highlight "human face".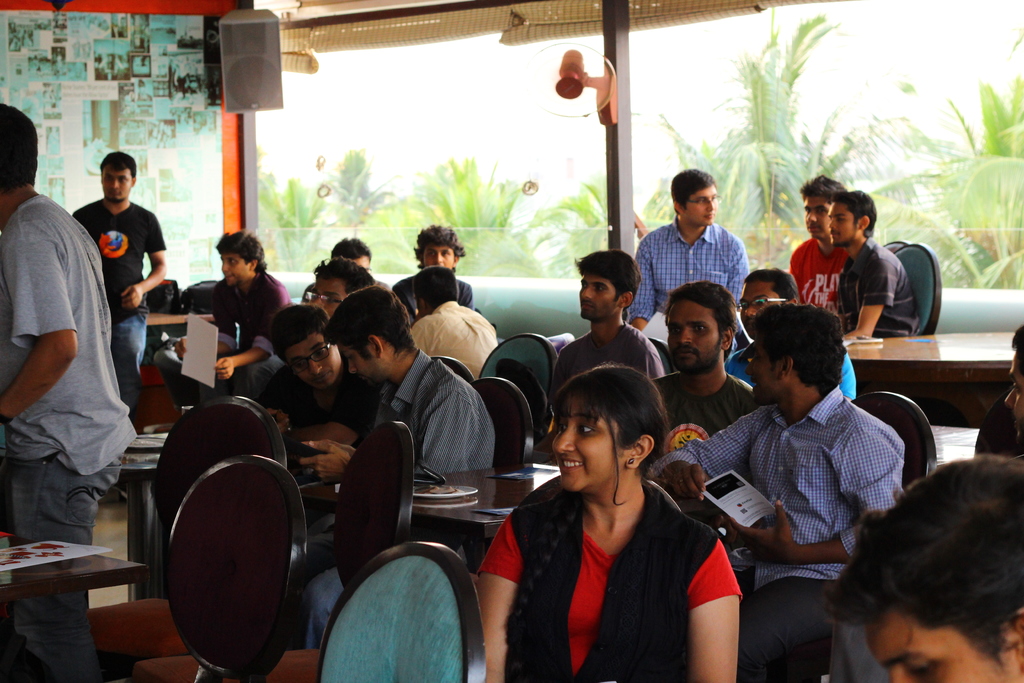
Highlighted region: Rect(666, 297, 725, 373).
